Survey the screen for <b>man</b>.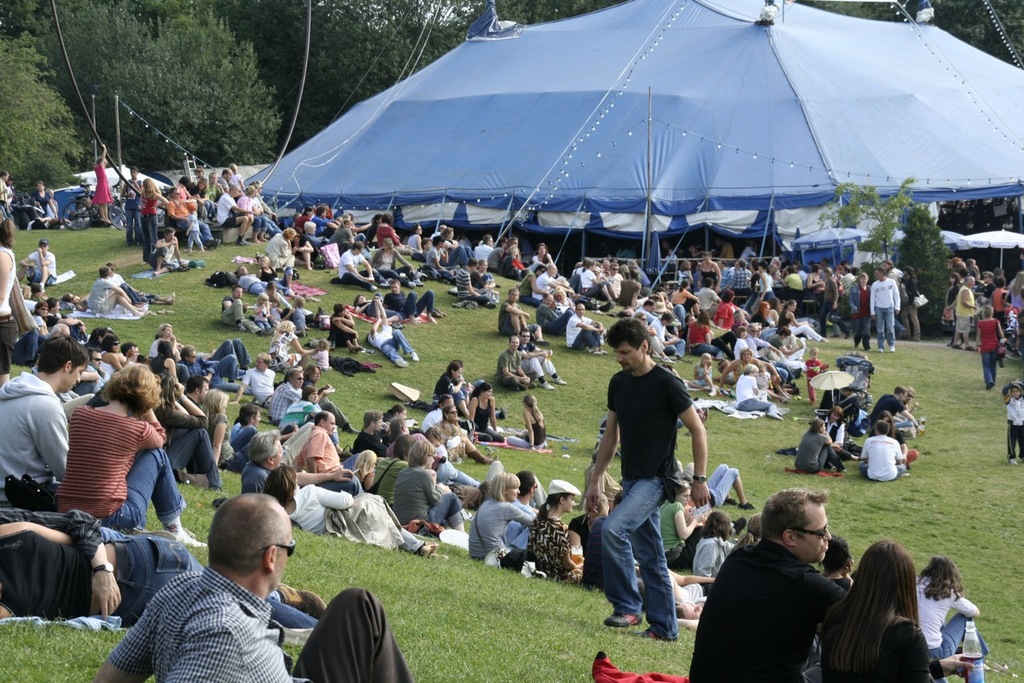
Survey found: 17, 241, 55, 291.
